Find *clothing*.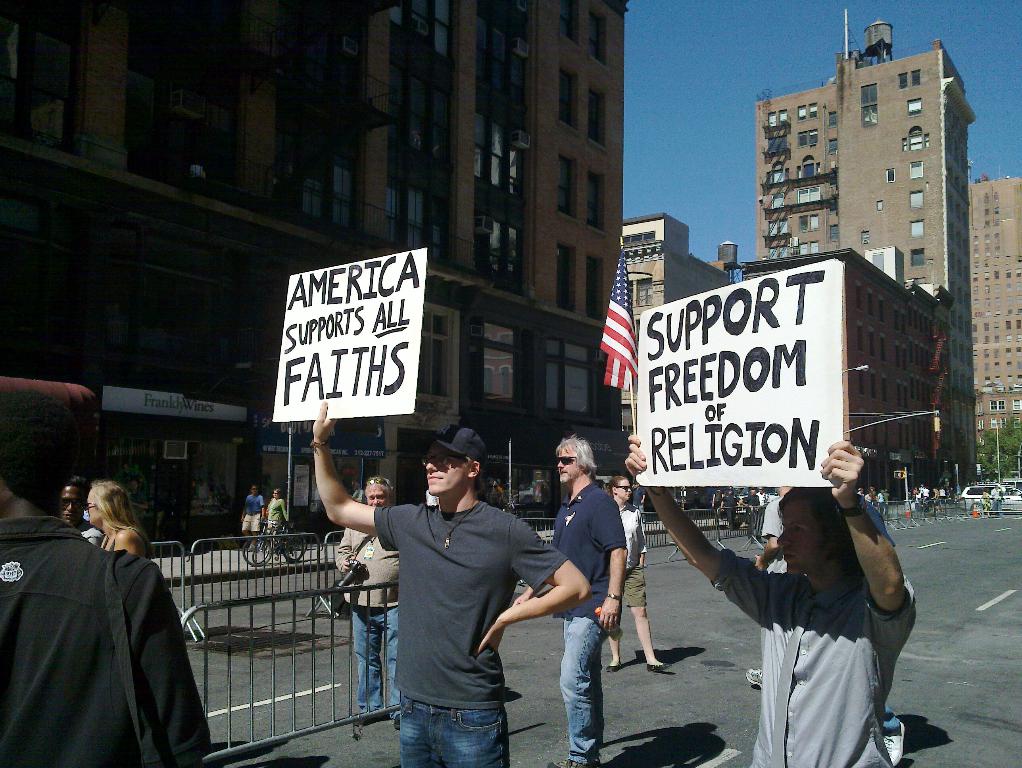
detection(763, 498, 781, 643).
